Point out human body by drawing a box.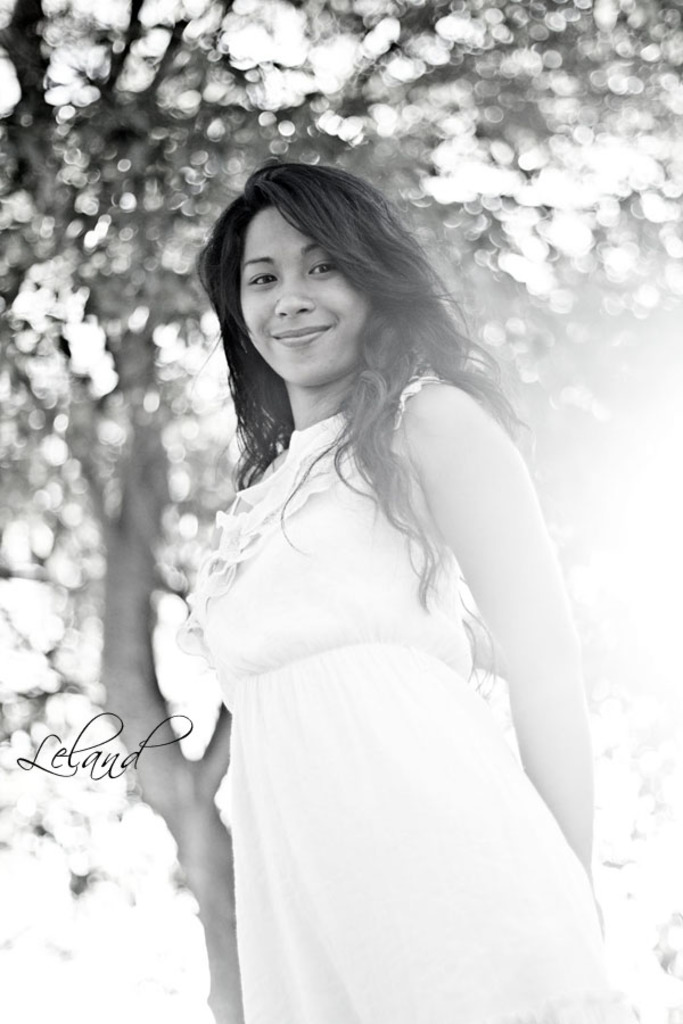
[x1=124, y1=177, x2=623, y2=1018].
